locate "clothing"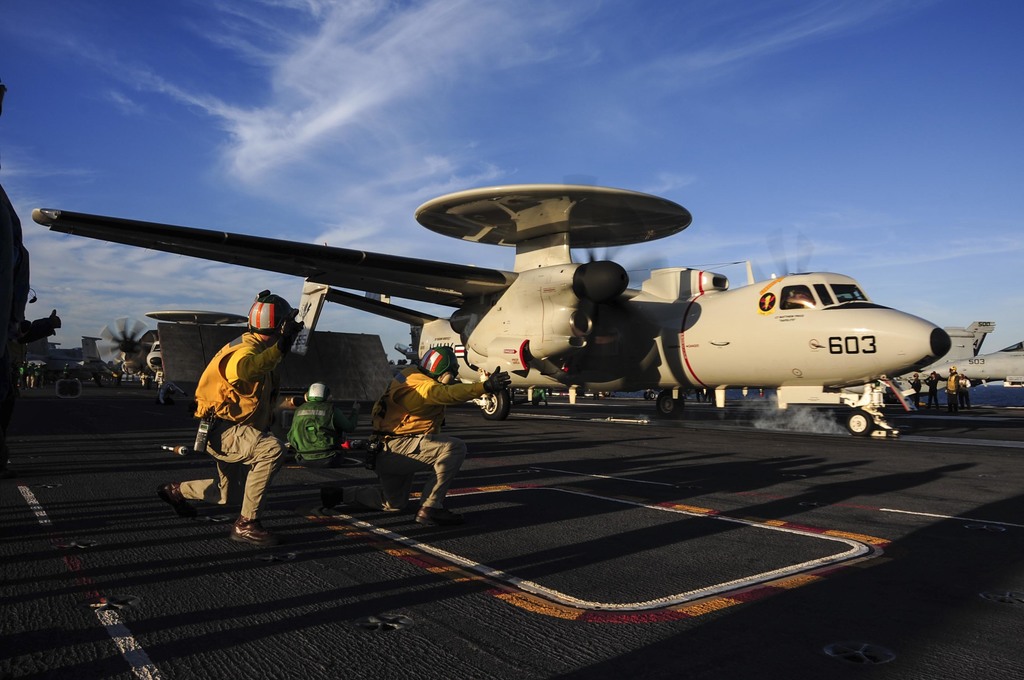
178 302 288 542
